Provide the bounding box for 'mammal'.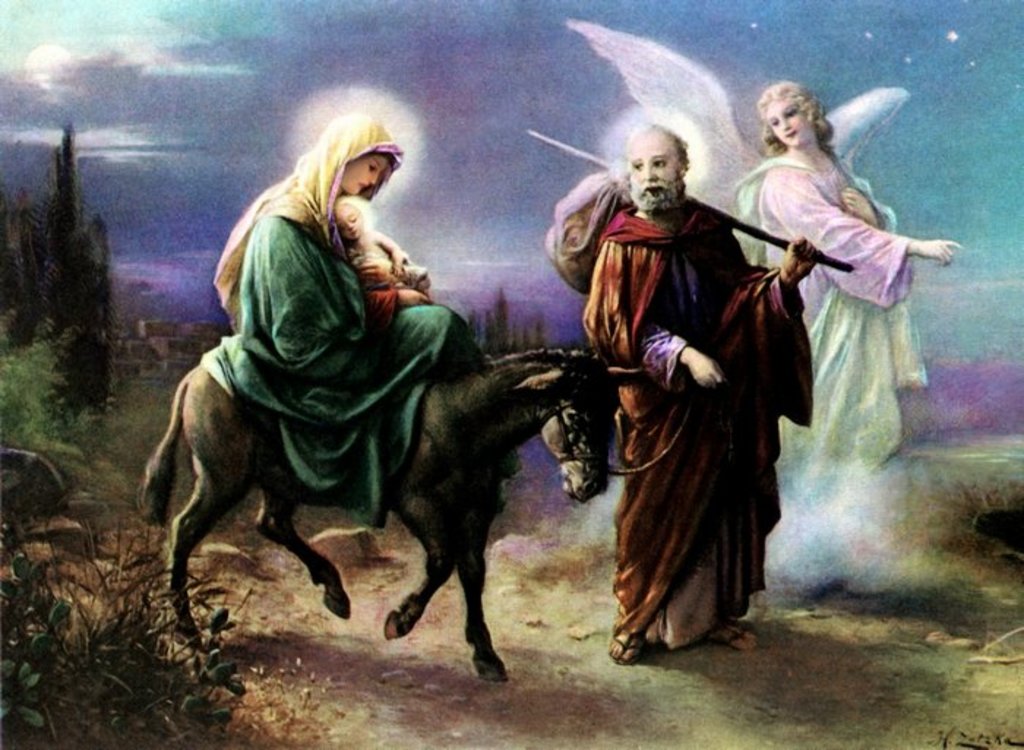
572,200,824,629.
